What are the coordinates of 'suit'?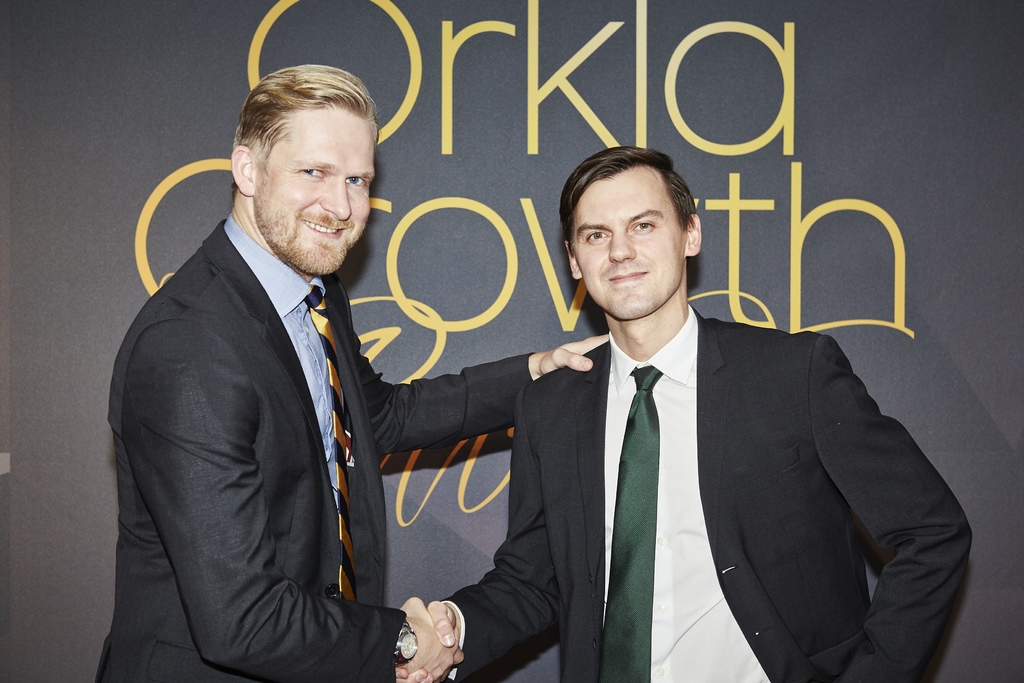
442,299,973,682.
